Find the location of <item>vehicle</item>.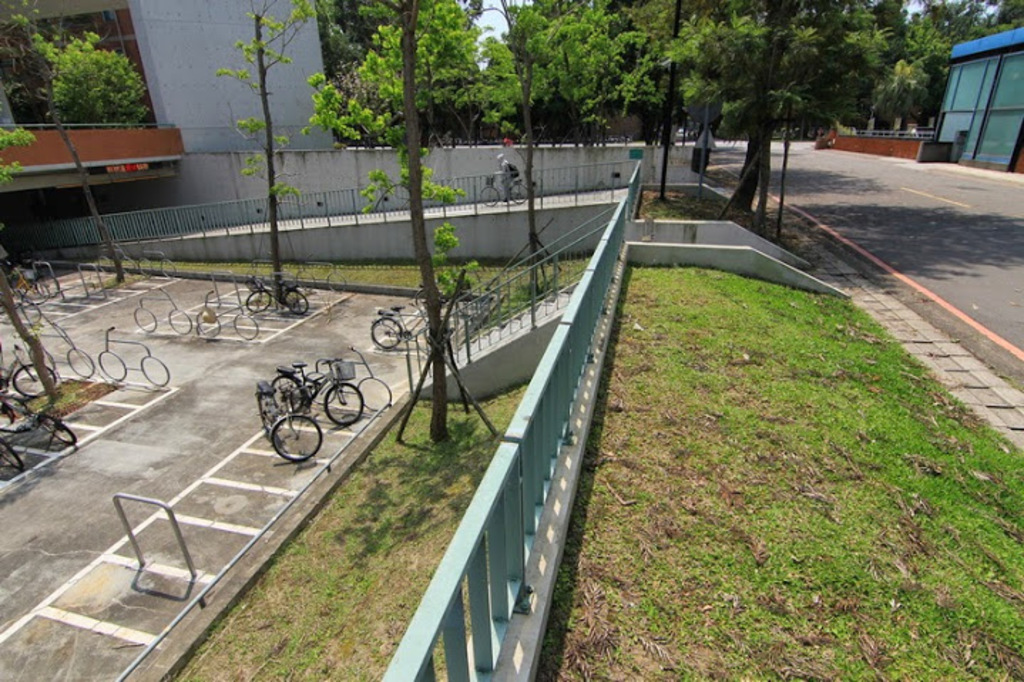
Location: [left=98, top=325, right=172, bottom=390].
